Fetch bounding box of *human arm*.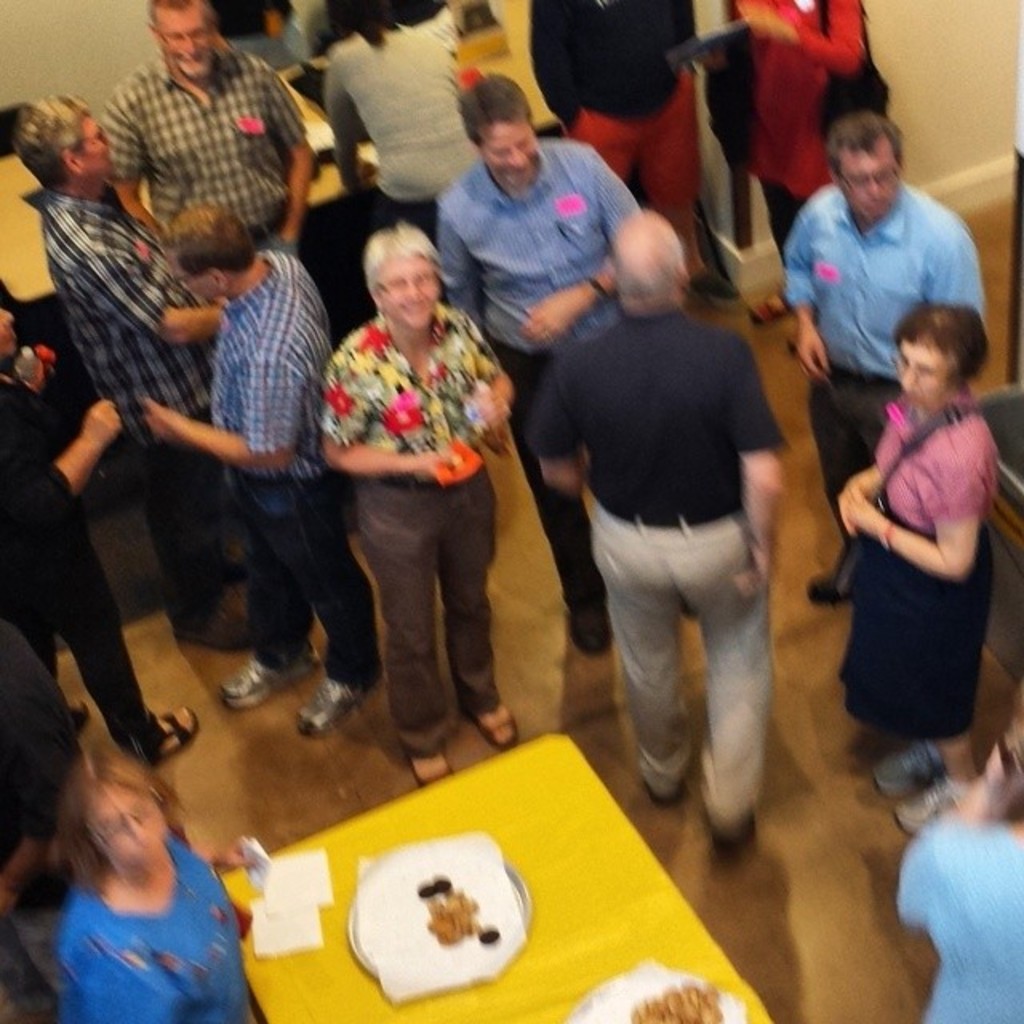
Bbox: <bbox>509, 146, 645, 352</bbox>.
